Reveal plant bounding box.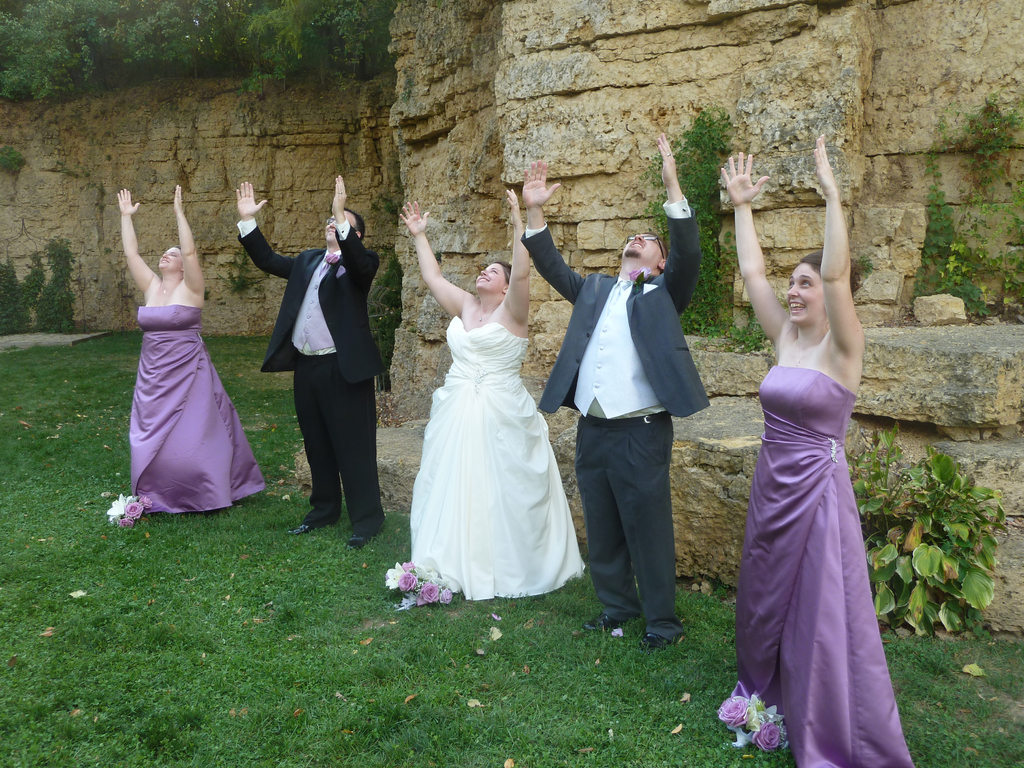
Revealed: 364,243,405,381.
